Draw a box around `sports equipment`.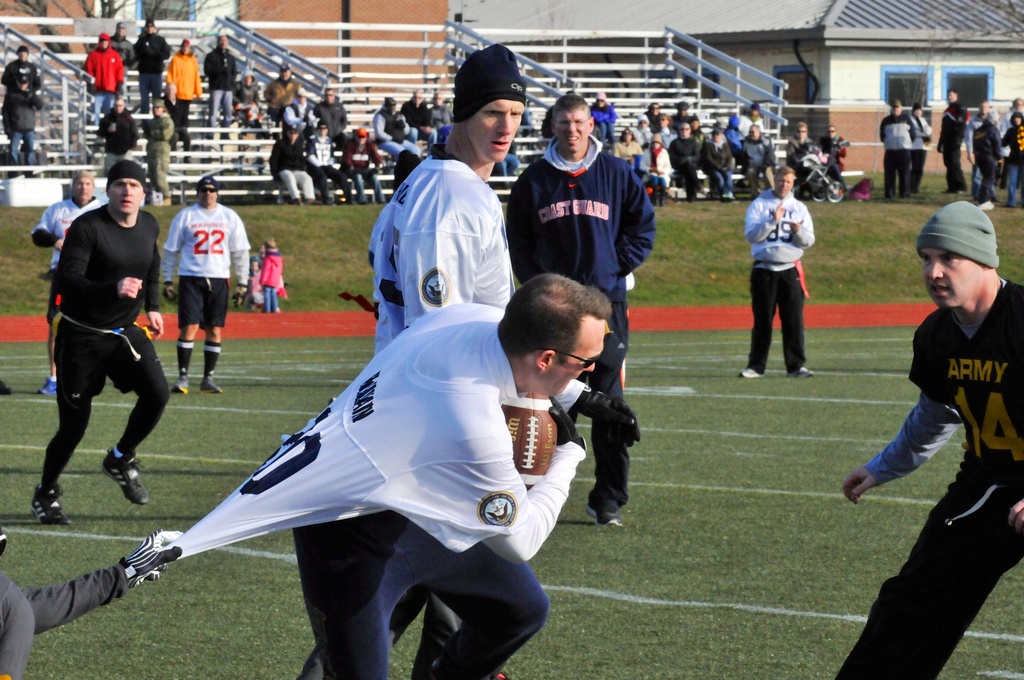
(120, 530, 182, 589).
